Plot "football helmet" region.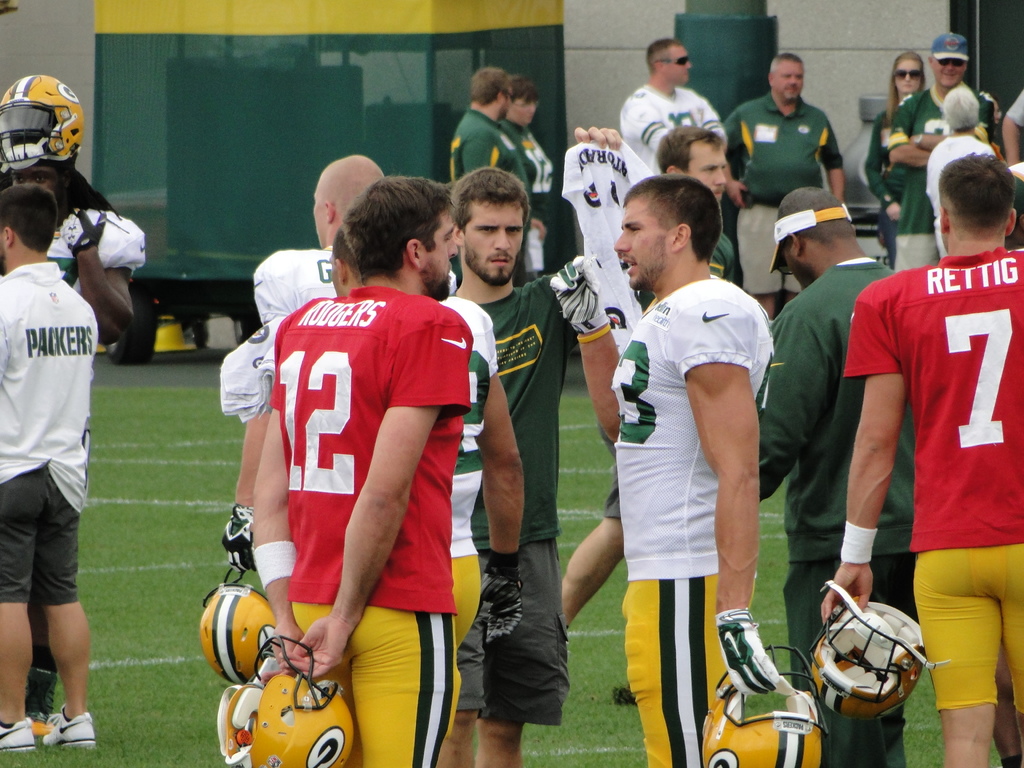
Plotted at bbox=(198, 556, 284, 685).
